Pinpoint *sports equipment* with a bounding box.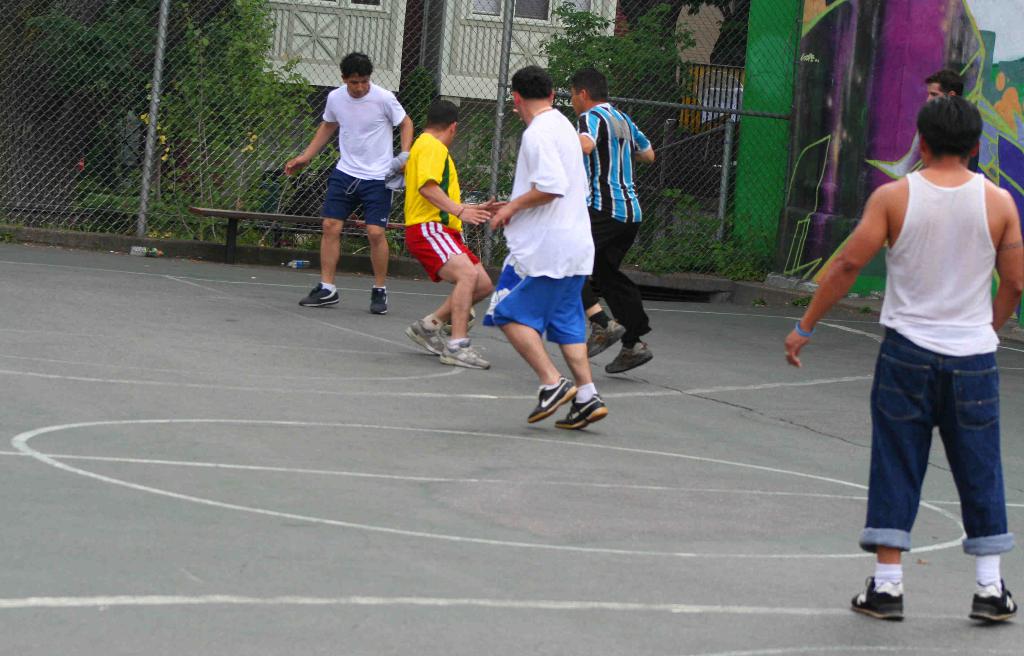
select_region(970, 577, 1016, 620).
